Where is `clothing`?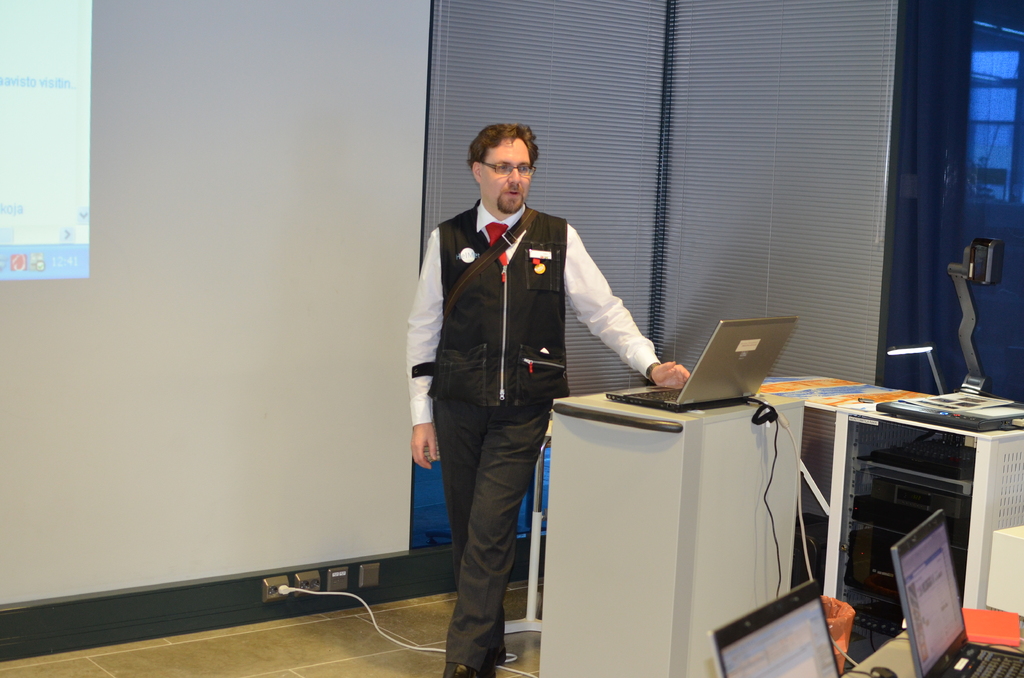
{"left": 402, "top": 161, "right": 636, "bottom": 626}.
